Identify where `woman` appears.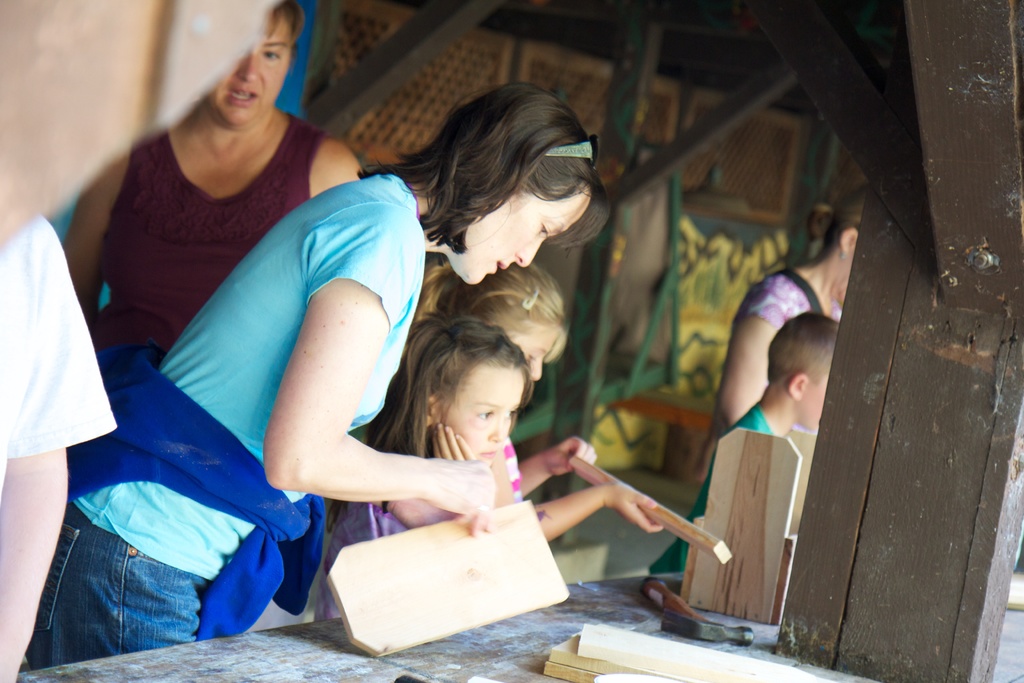
Appears at bbox=(60, 0, 366, 358).
